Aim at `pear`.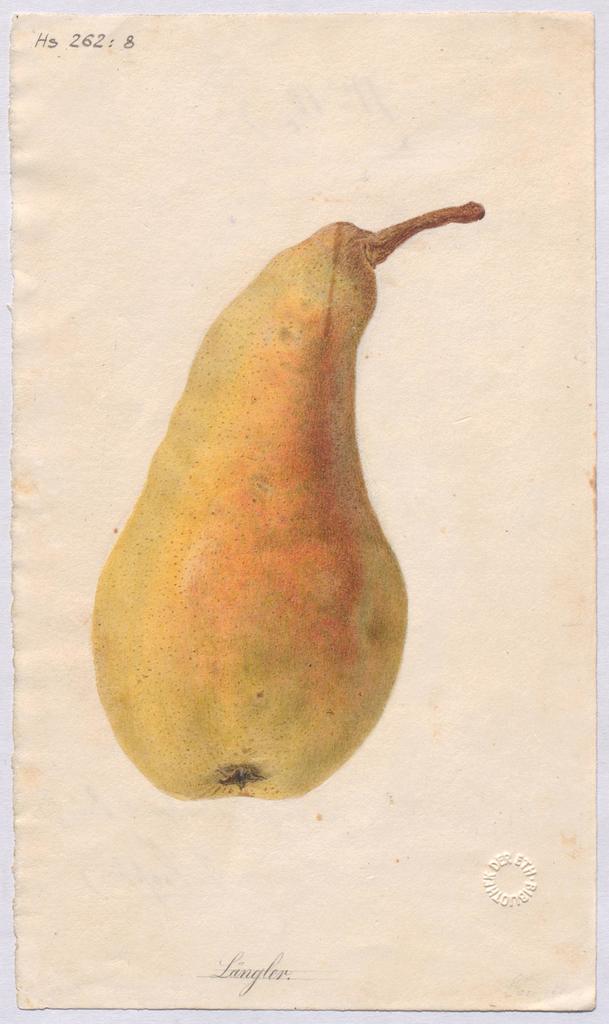
Aimed at [left=89, top=220, right=407, bottom=800].
